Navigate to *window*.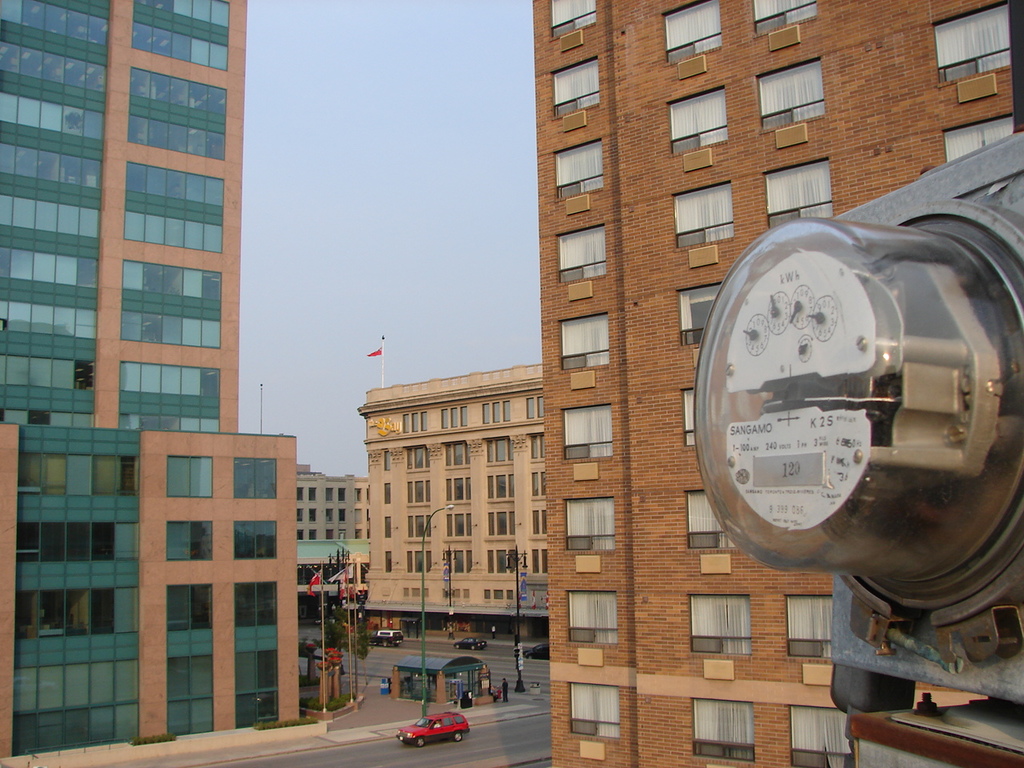
Navigation target: left=694, top=702, right=751, bottom=756.
